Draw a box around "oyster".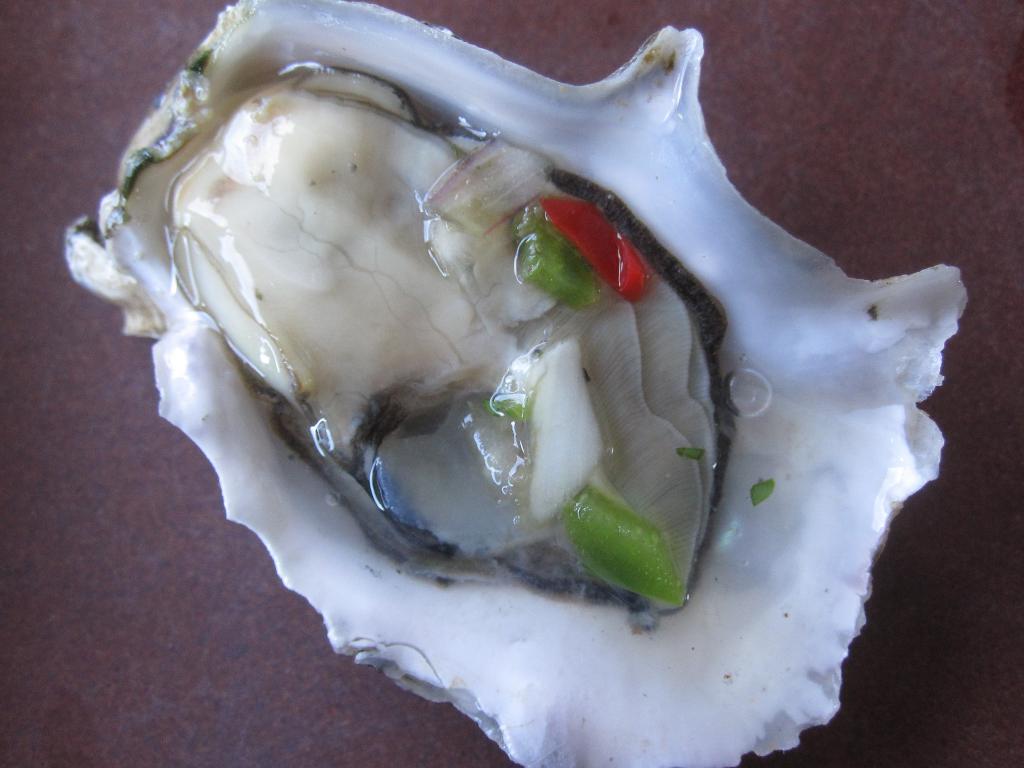
[56, 1, 981, 767].
